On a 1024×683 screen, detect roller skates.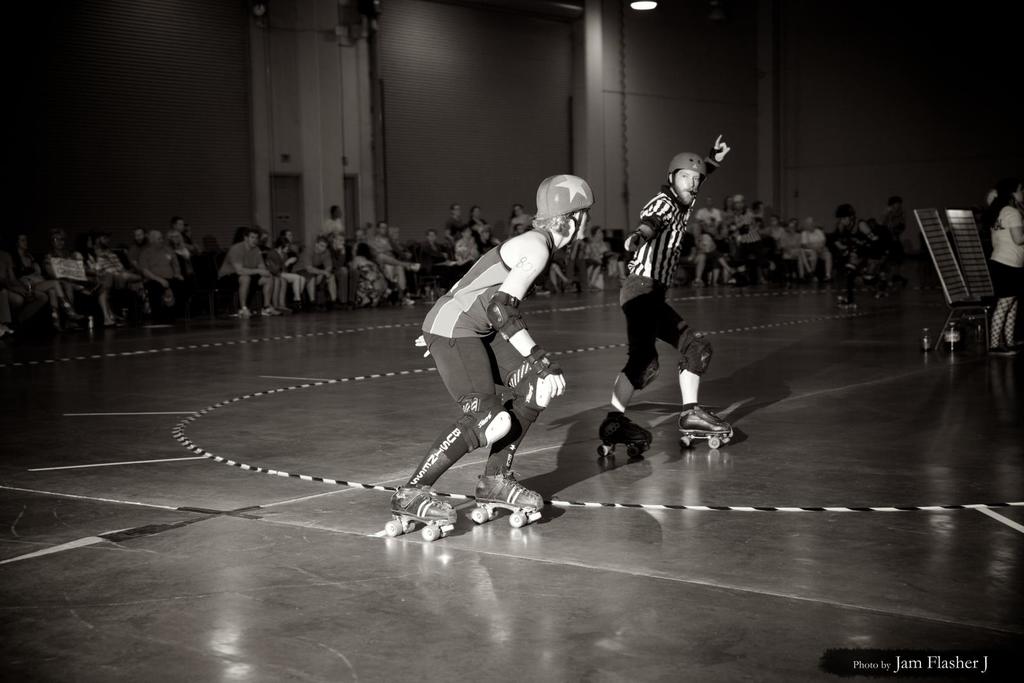
596,417,653,458.
